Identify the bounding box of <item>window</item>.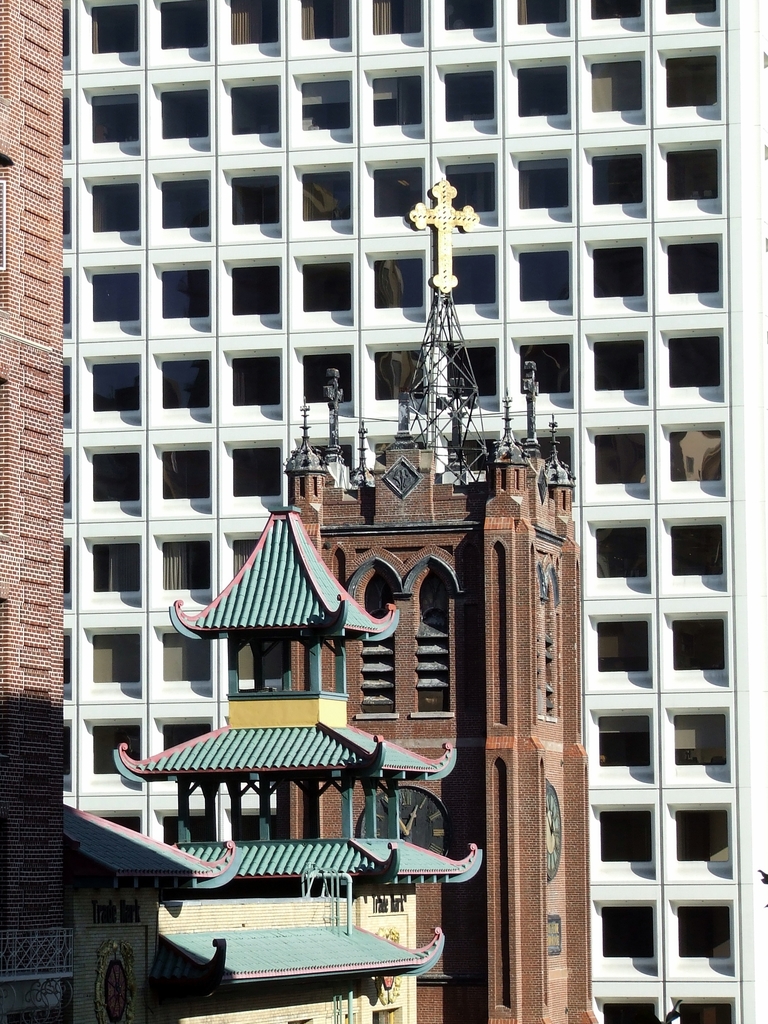
bbox(91, 369, 138, 410).
